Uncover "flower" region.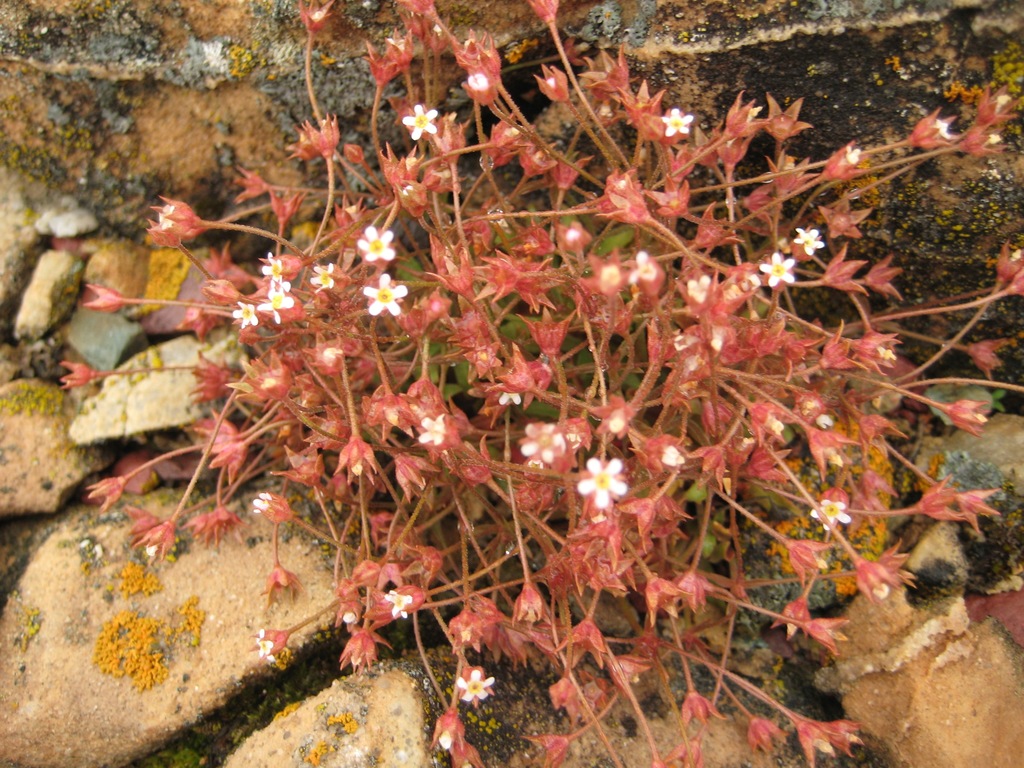
Uncovered: x1=260 y1=253 x2=279 y2=278.
